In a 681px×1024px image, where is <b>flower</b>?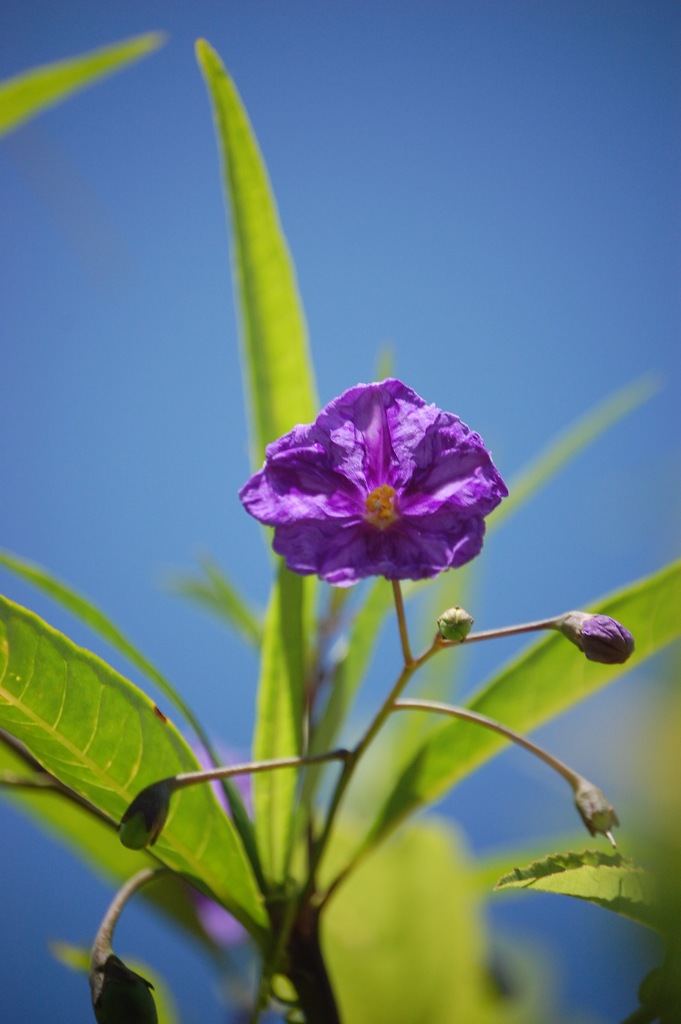
detection(561, 609, 637, 665).
